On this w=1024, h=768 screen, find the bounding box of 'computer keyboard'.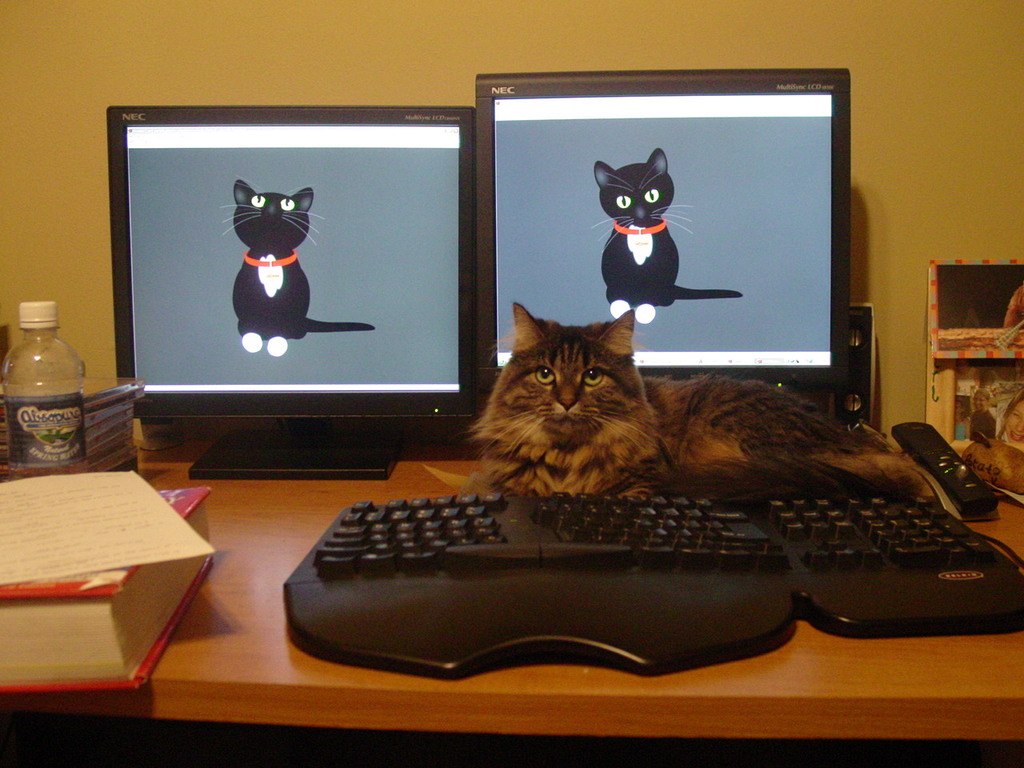
Bounding box: 282/494/1023/680.
